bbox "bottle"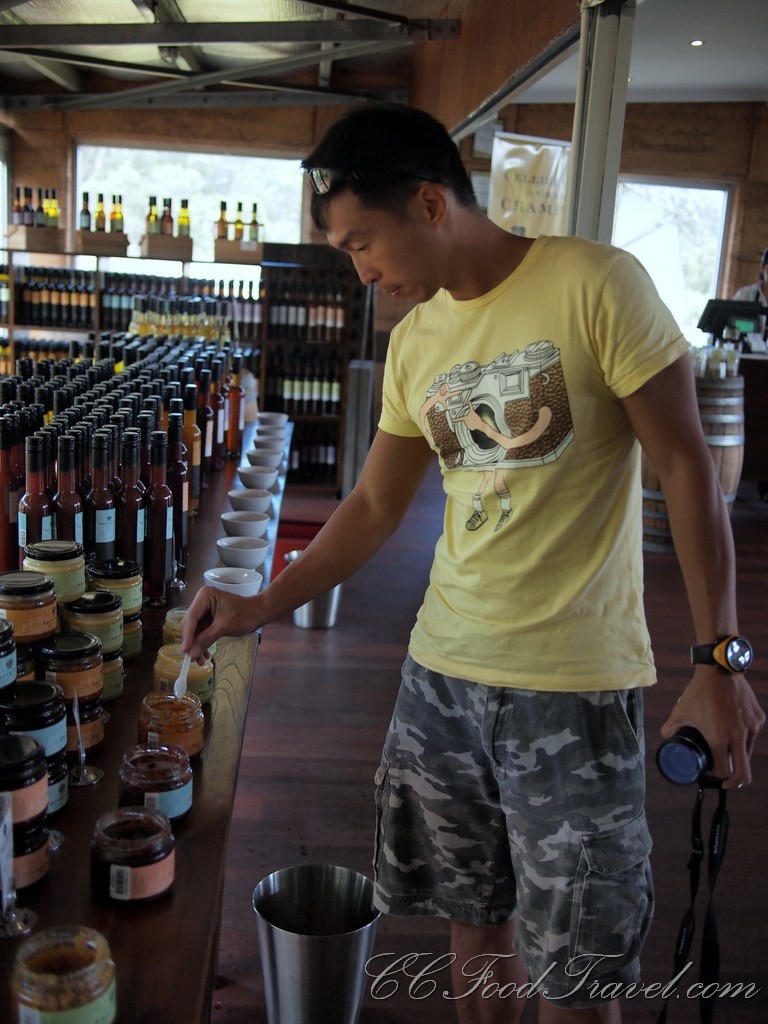
crop(0, 266, 14, 322)
